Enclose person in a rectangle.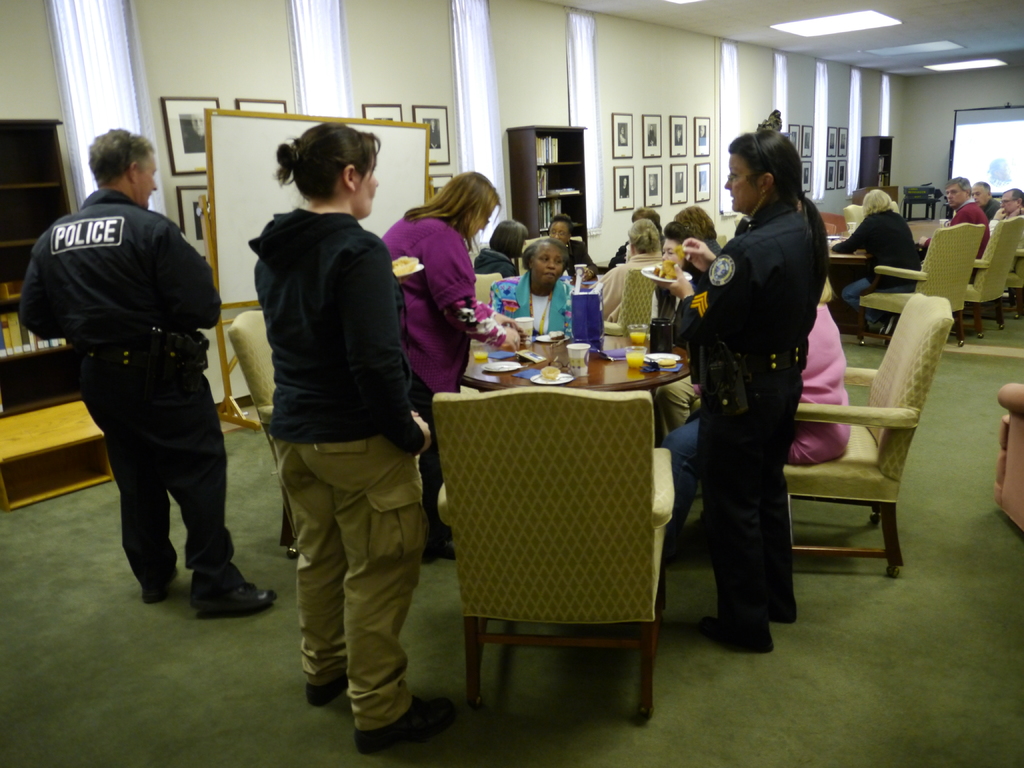
(x1=669, y1=106, x2=834, y2=675).
